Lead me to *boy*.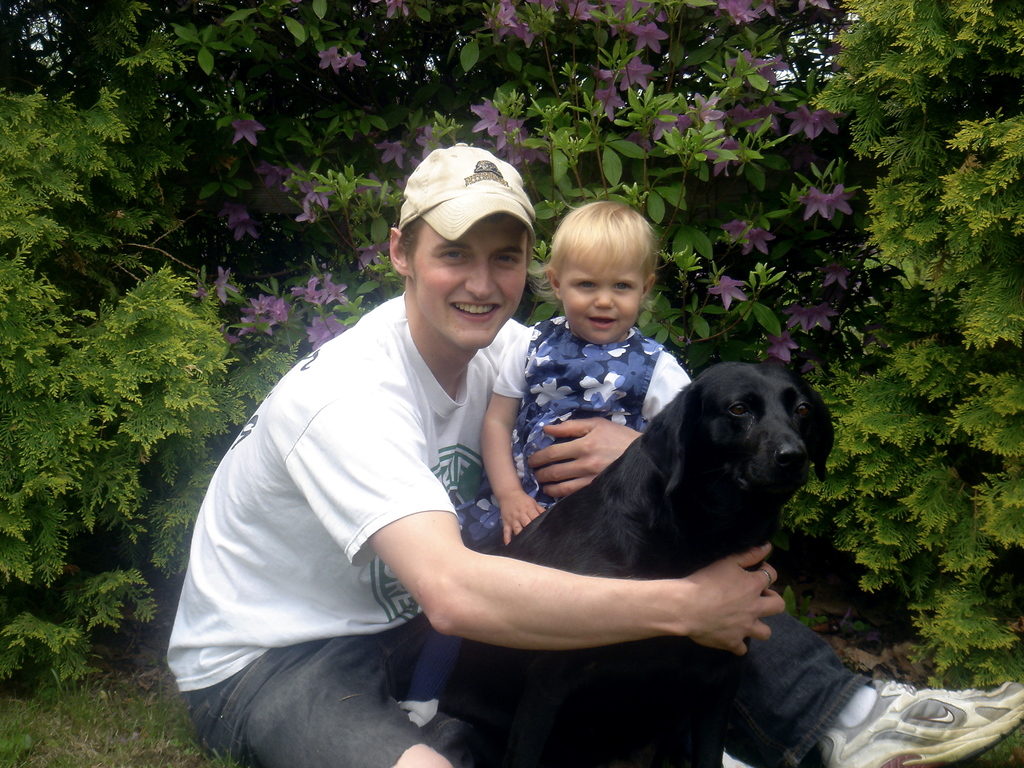
Lead to detection(397, 203, 693, 727).
